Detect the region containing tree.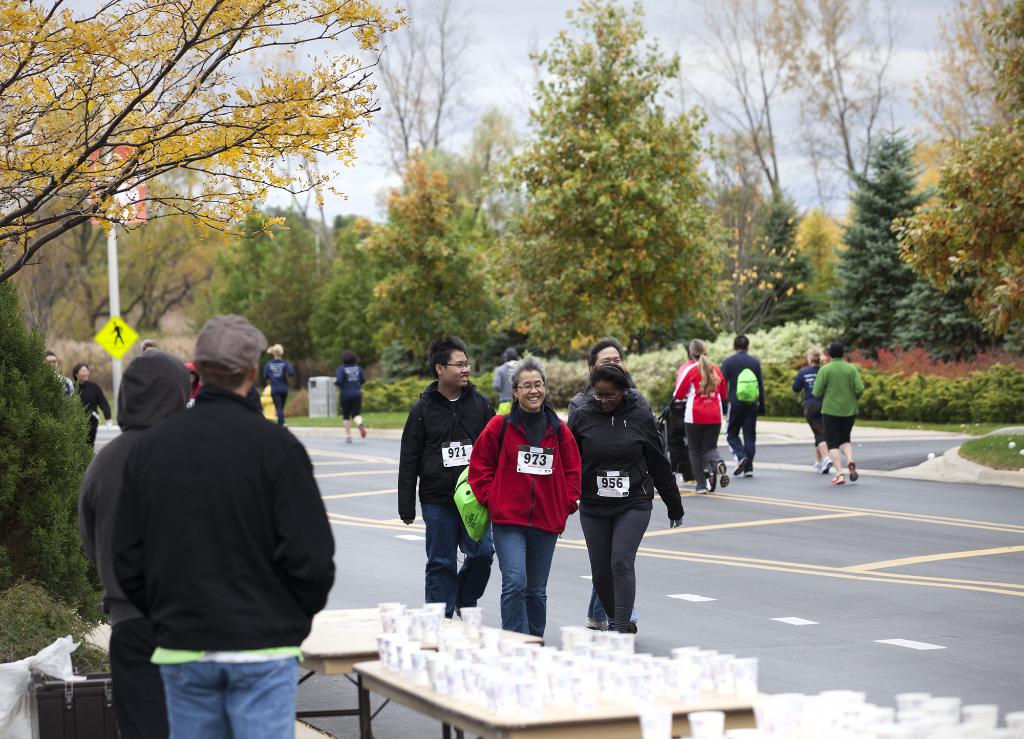
x1=486, y1=19, x2=735, y2=343.
